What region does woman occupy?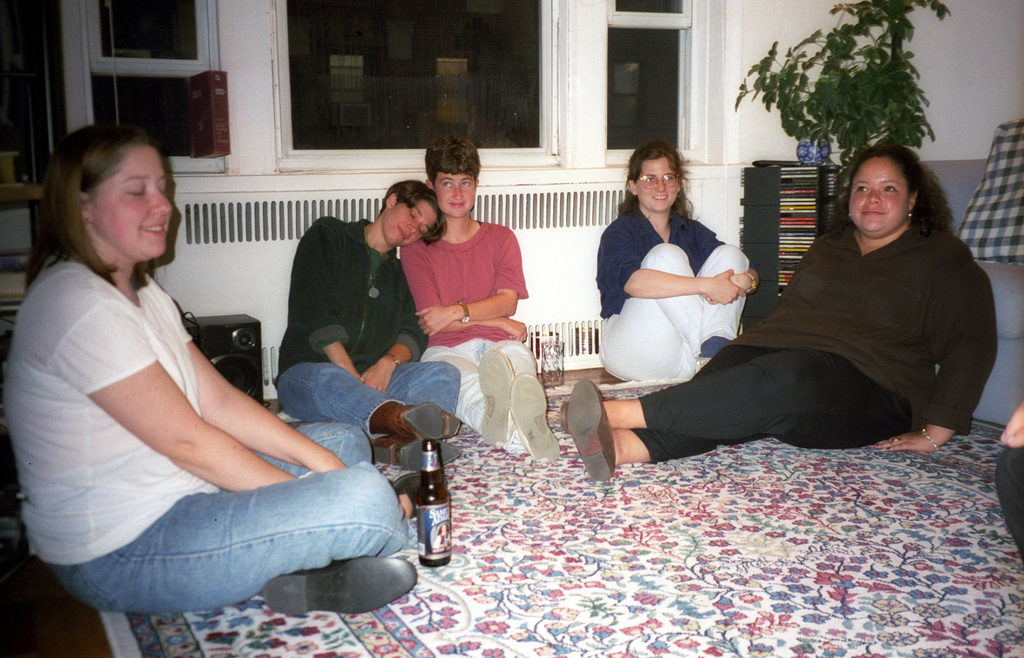
[x1=6, y1=121, x2=426, y2=612].
